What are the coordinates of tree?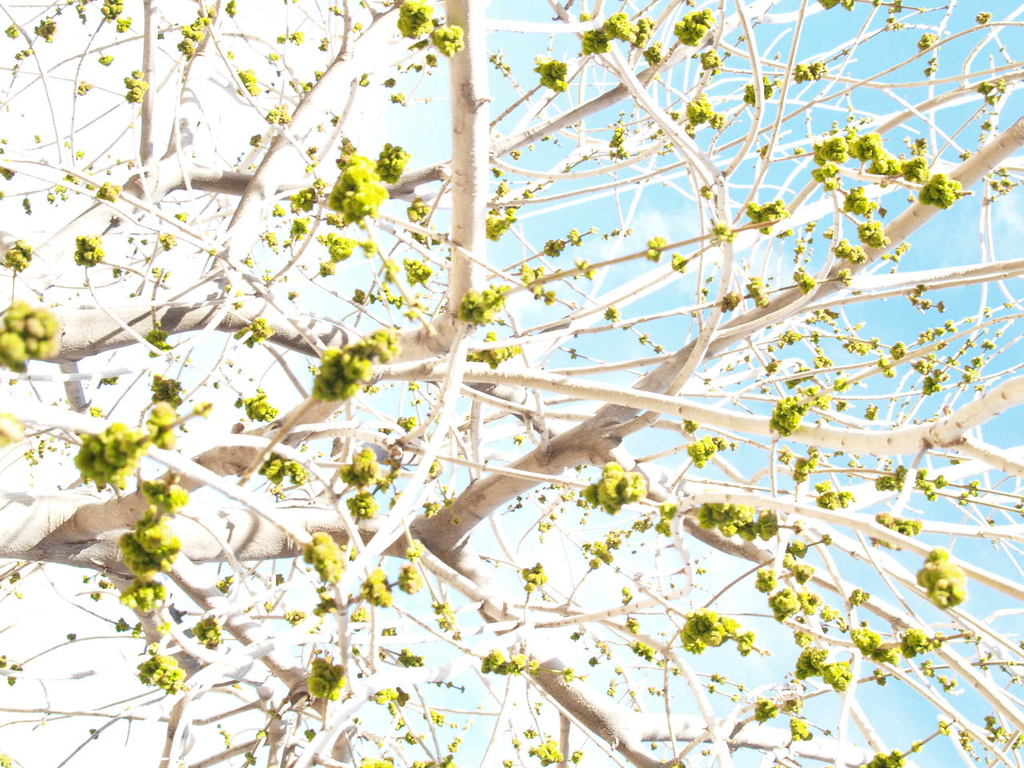
x1=0, y1=0, x2=1023, y2=767.
